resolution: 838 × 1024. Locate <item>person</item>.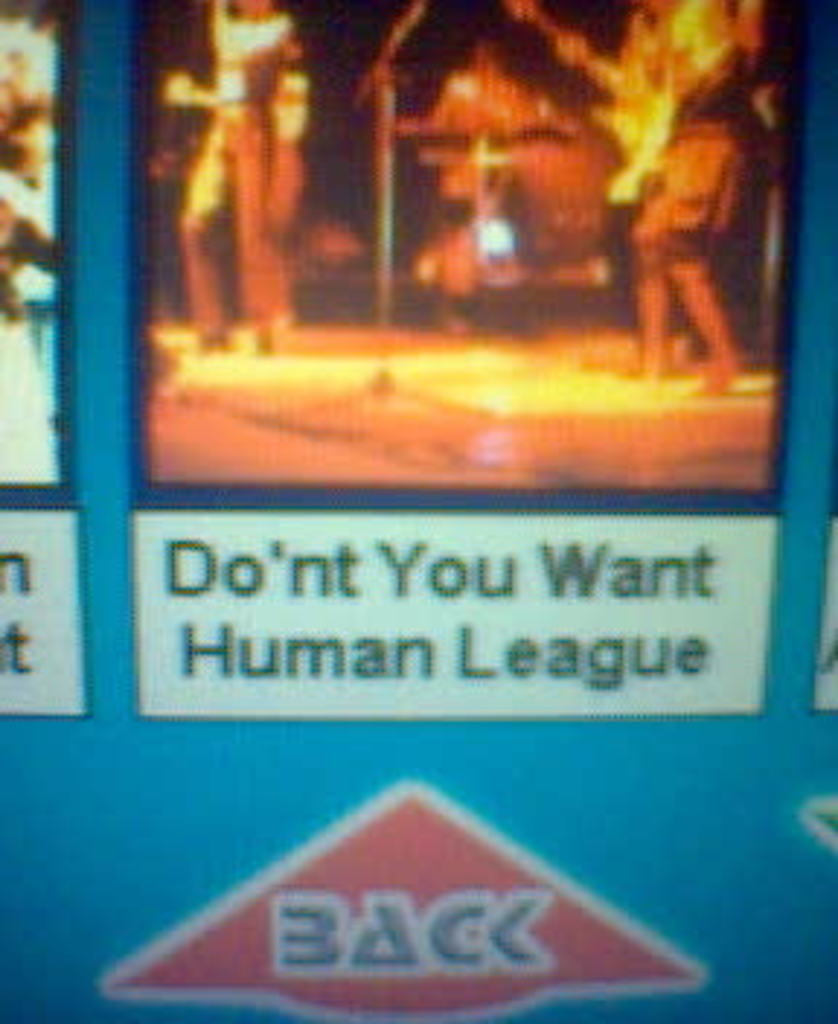
left=599, top=79, right=771, bottom=425.
